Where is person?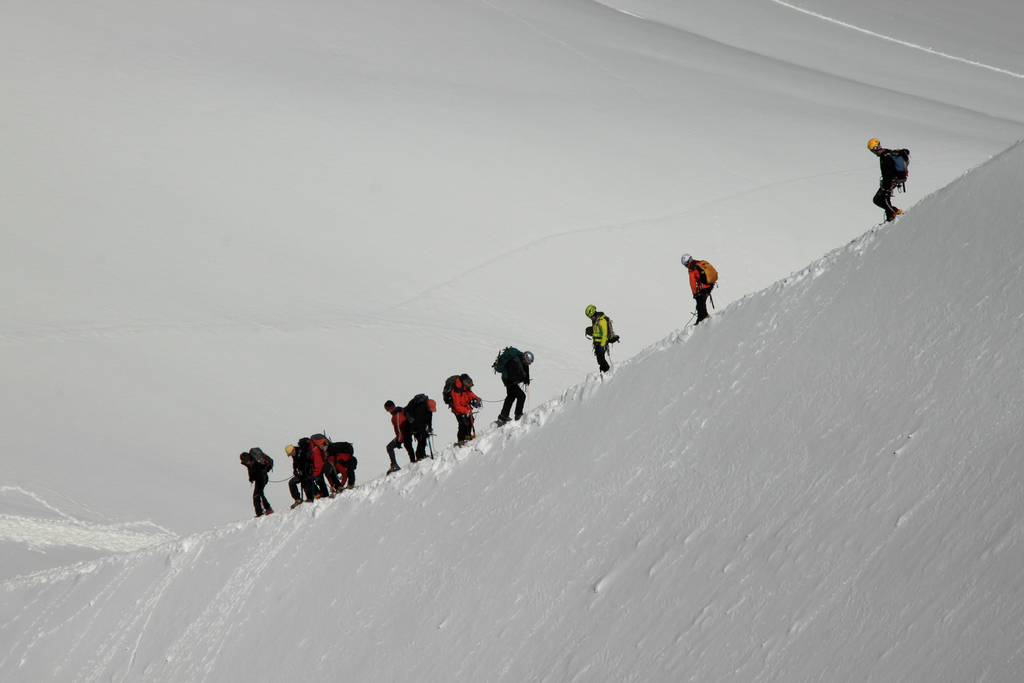
l=305, t=432, r=345, b=492.
